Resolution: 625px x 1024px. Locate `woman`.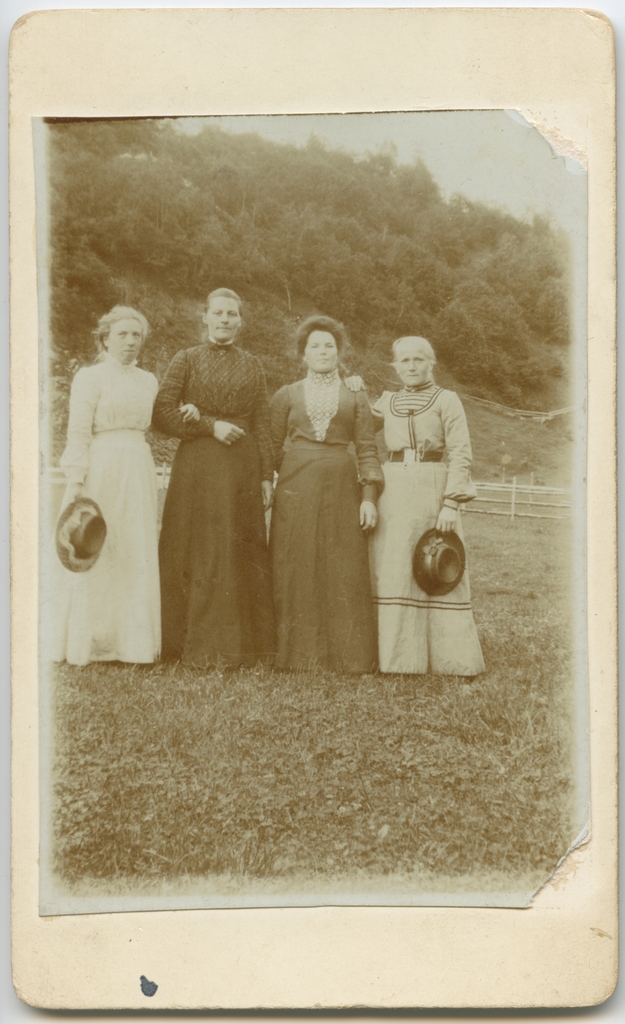
BBox(268, 302, 389, 668).
